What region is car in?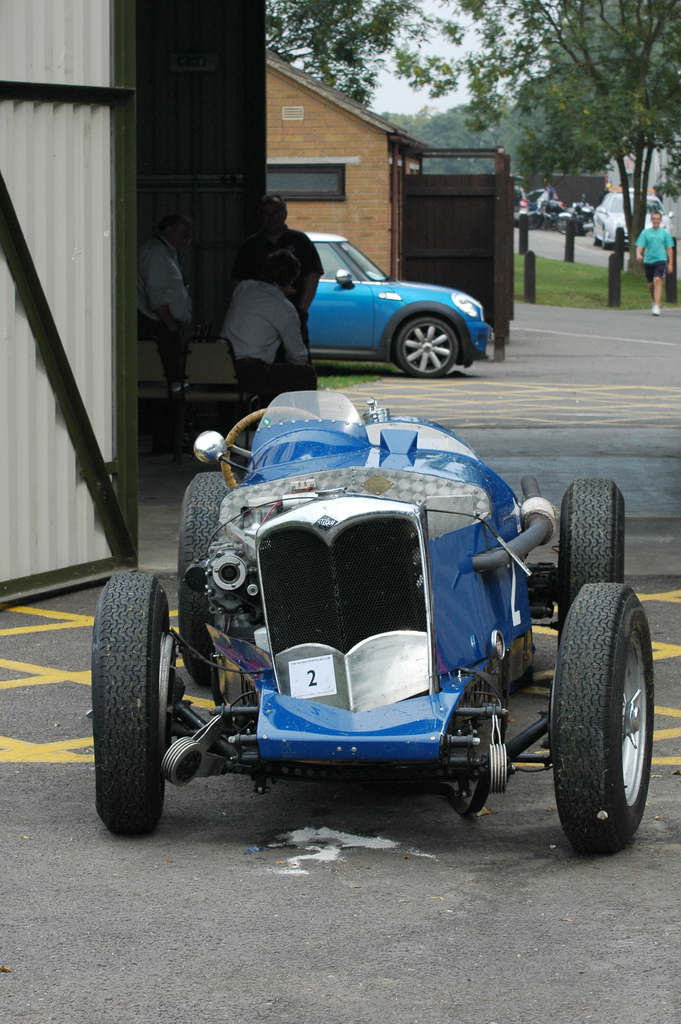
81, 385, 661, 859.
